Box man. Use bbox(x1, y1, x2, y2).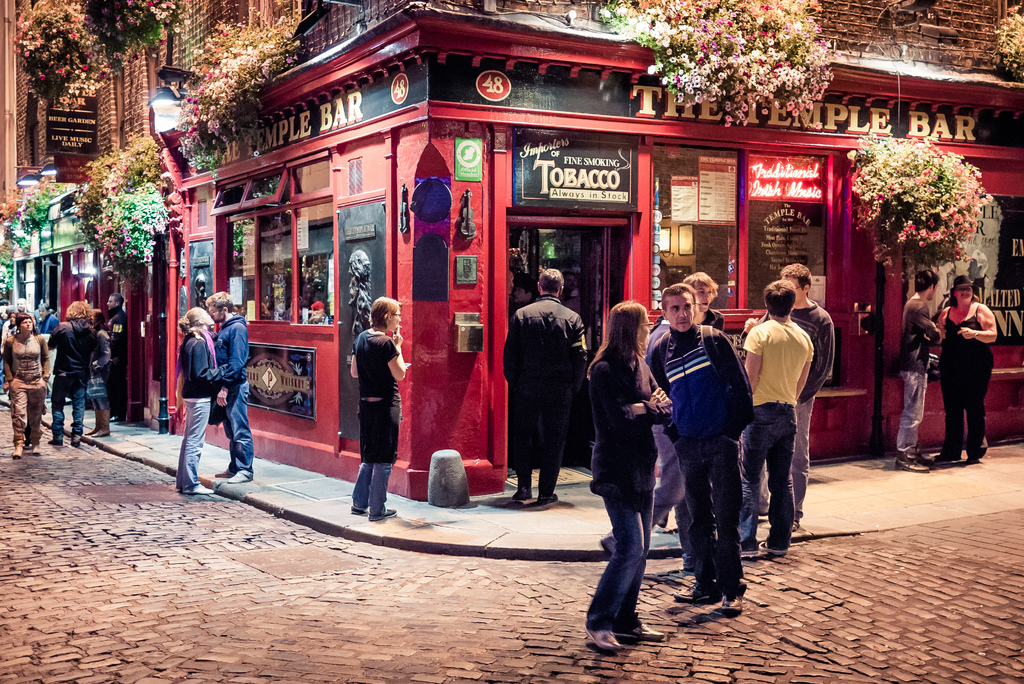
bbox(886, 268, 939, 470).
